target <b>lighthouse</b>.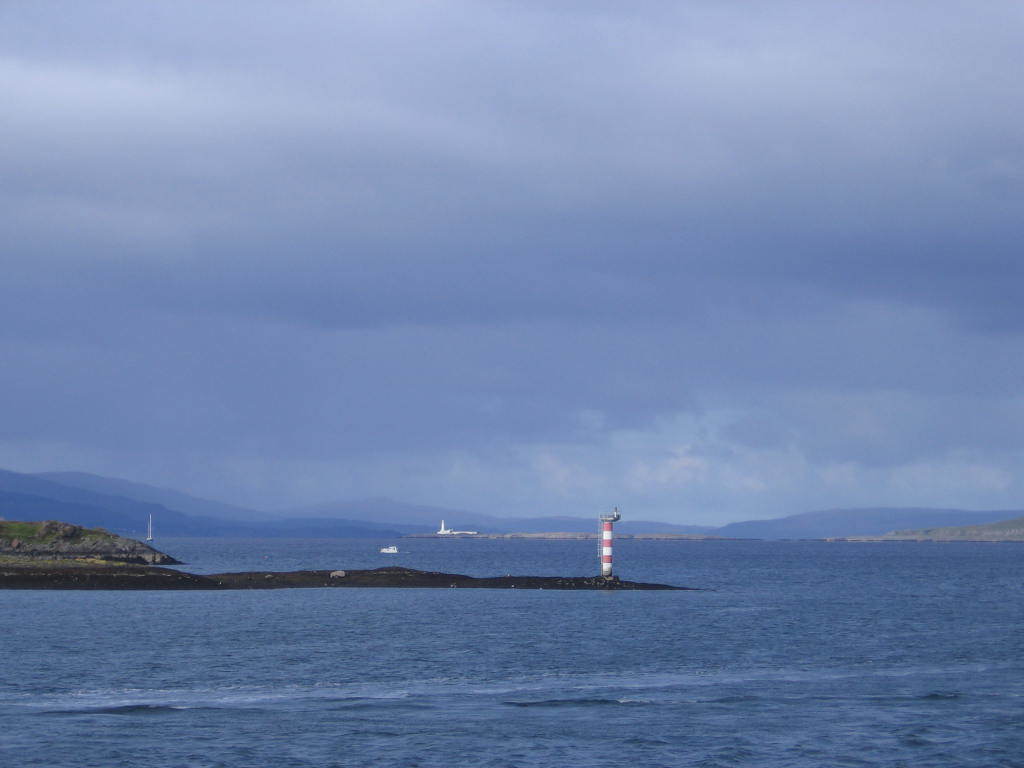
Target region: 557,517,640,606.
